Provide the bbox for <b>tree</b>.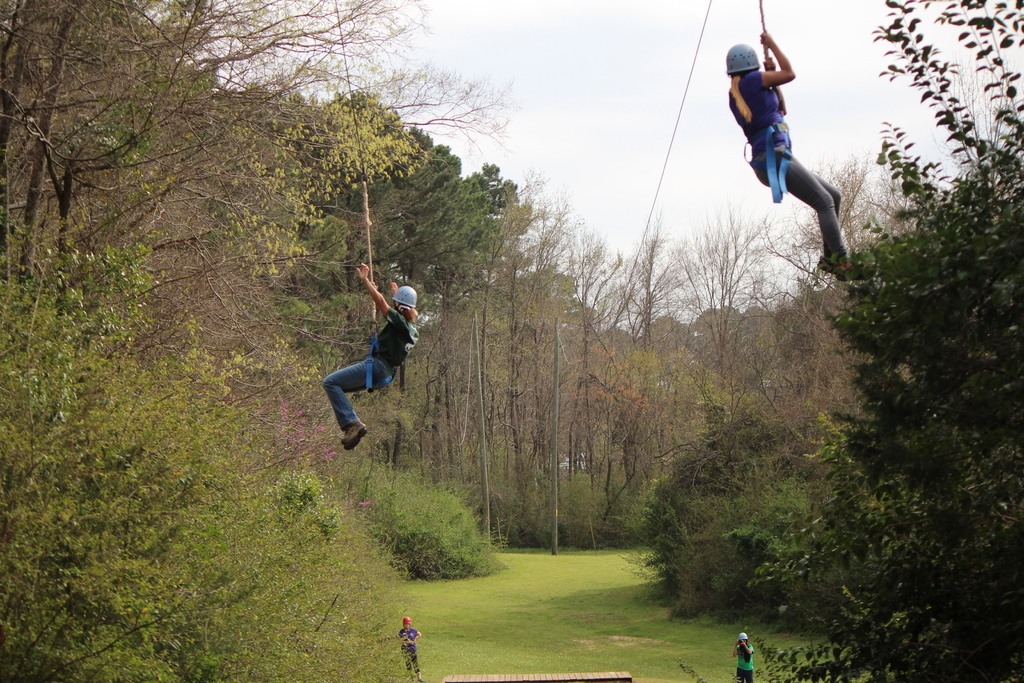
[left=481, top=165, right=525, bottom=566].
